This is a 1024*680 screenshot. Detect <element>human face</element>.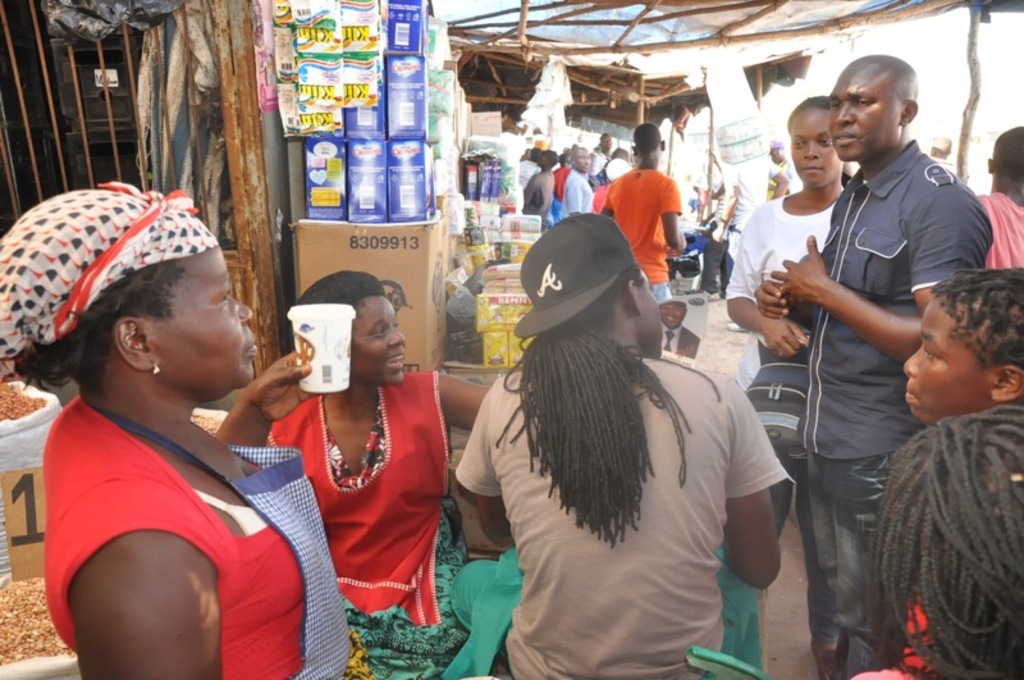
[904, 300, 992, 426].
